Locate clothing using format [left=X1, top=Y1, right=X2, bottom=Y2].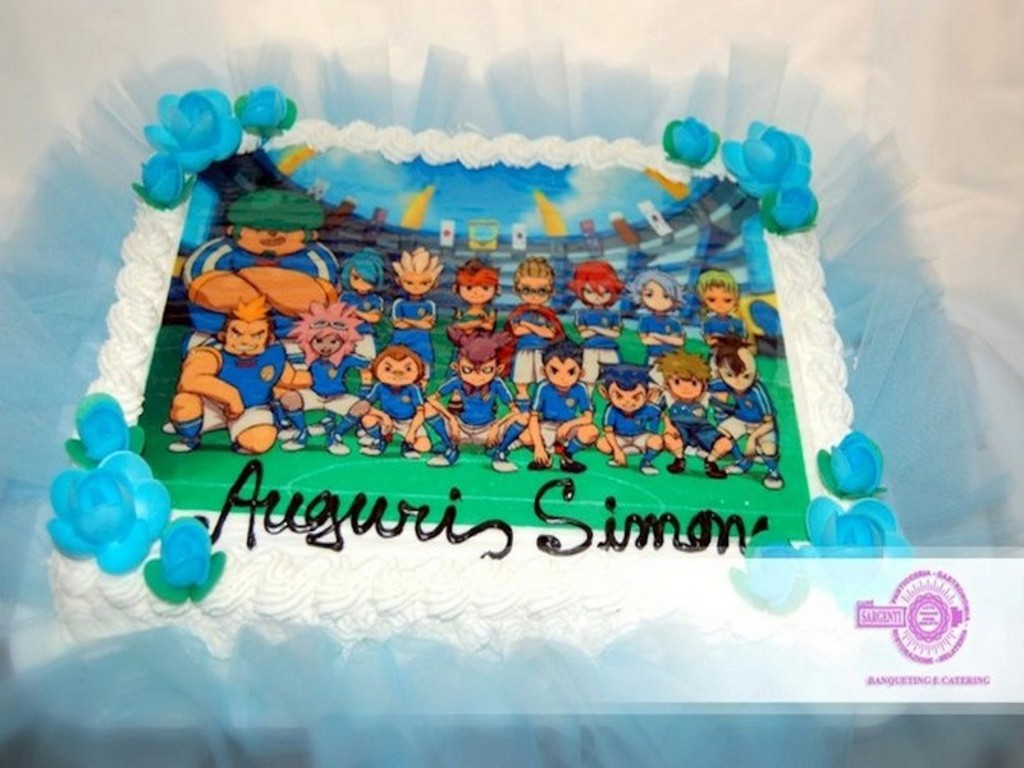
[left=529, top=375, right=594, bottom=456].
